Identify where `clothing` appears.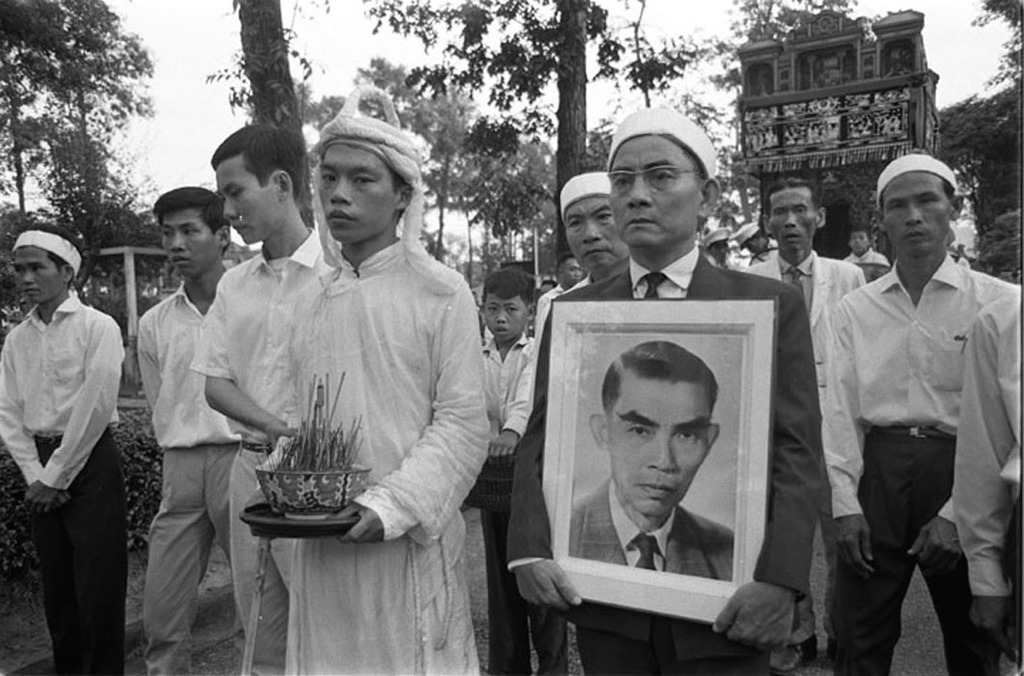
Appears at box=[284, 233, 476, 675].
